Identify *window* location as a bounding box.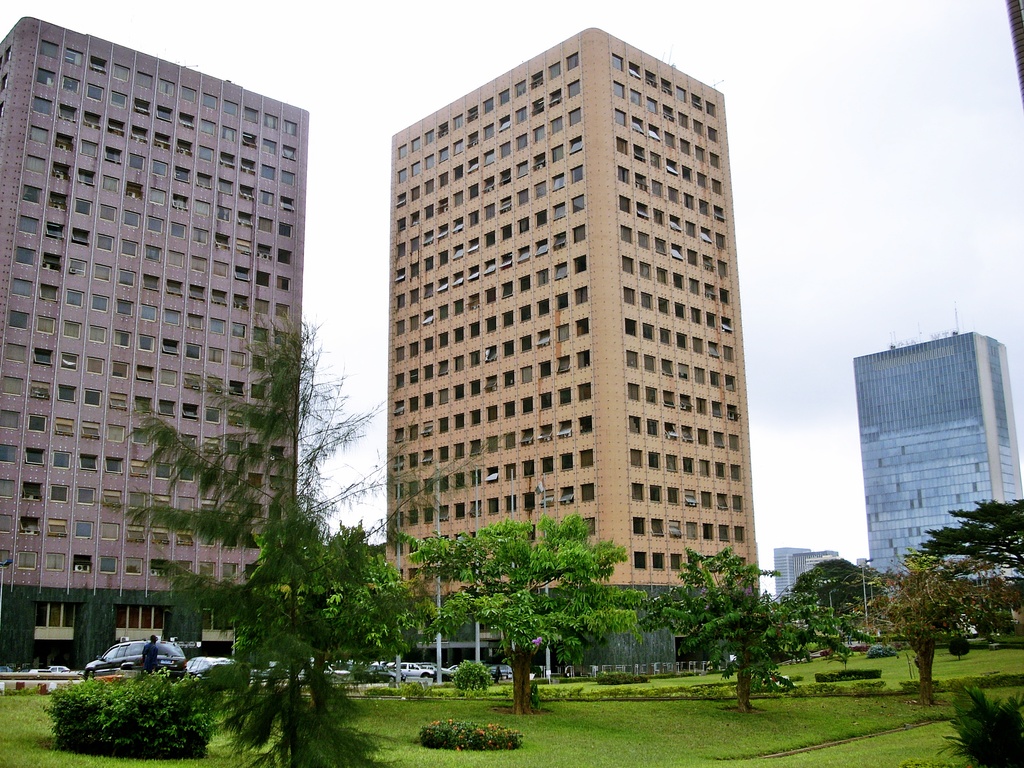
139, 401, 152, 415.
